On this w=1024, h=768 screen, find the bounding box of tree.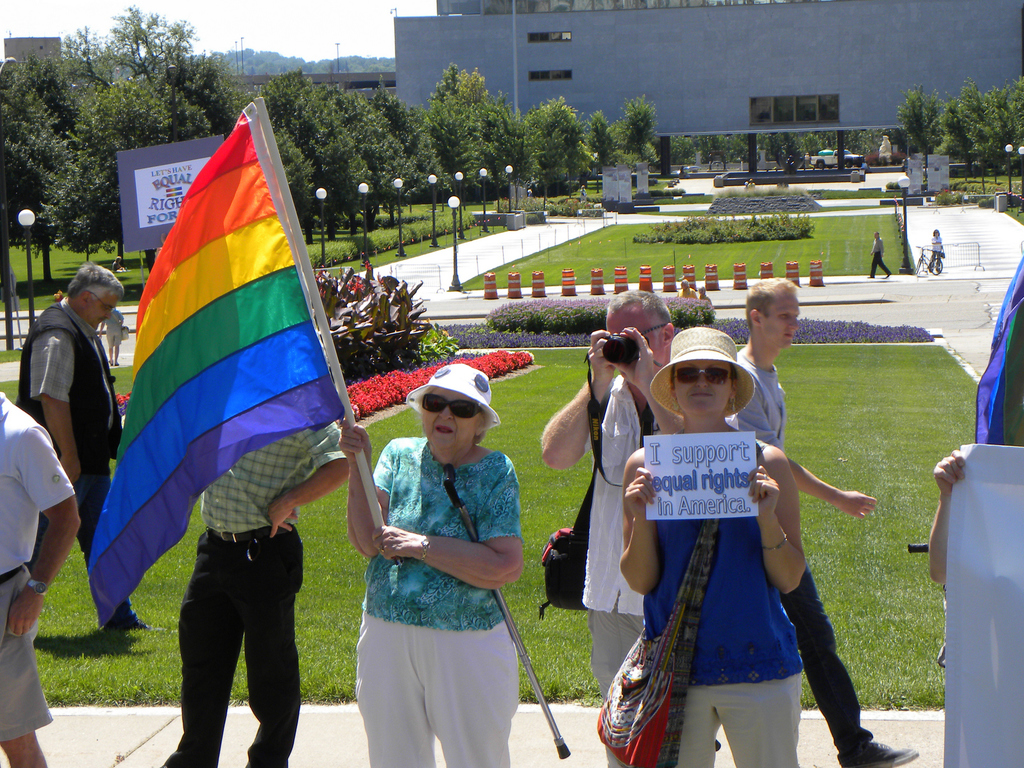
Bounding box: [left=609, top=91, right=654, bottom=182].
